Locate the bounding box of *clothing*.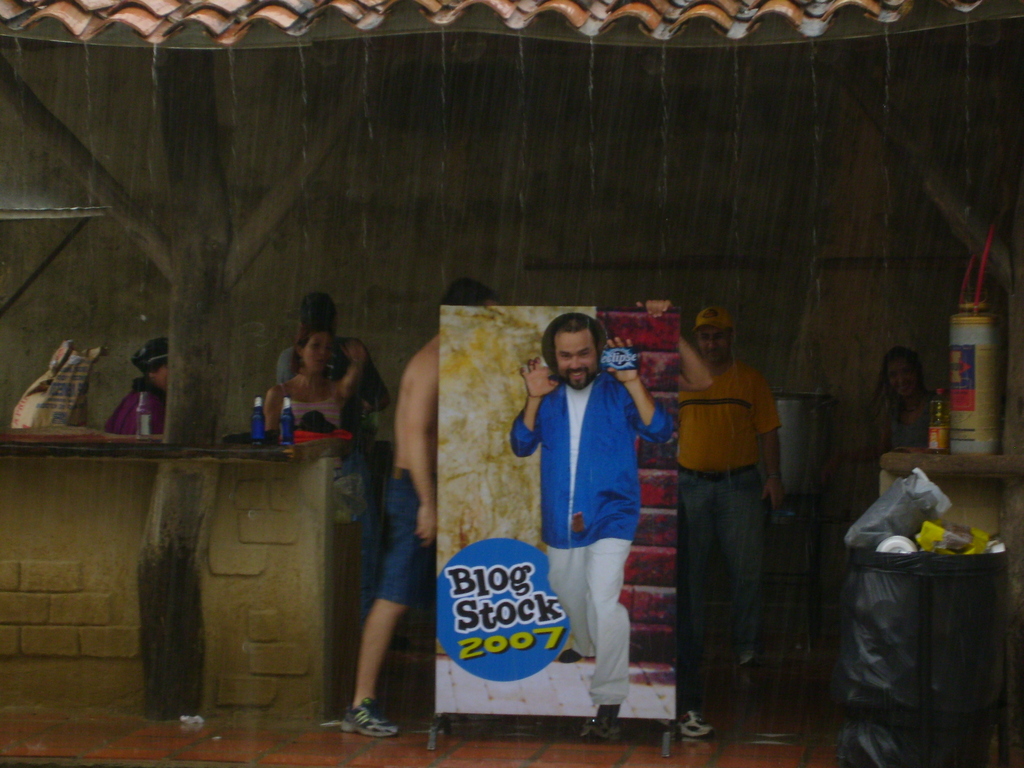
Bounding box: <region>508, 368, 678, 719</region>.
